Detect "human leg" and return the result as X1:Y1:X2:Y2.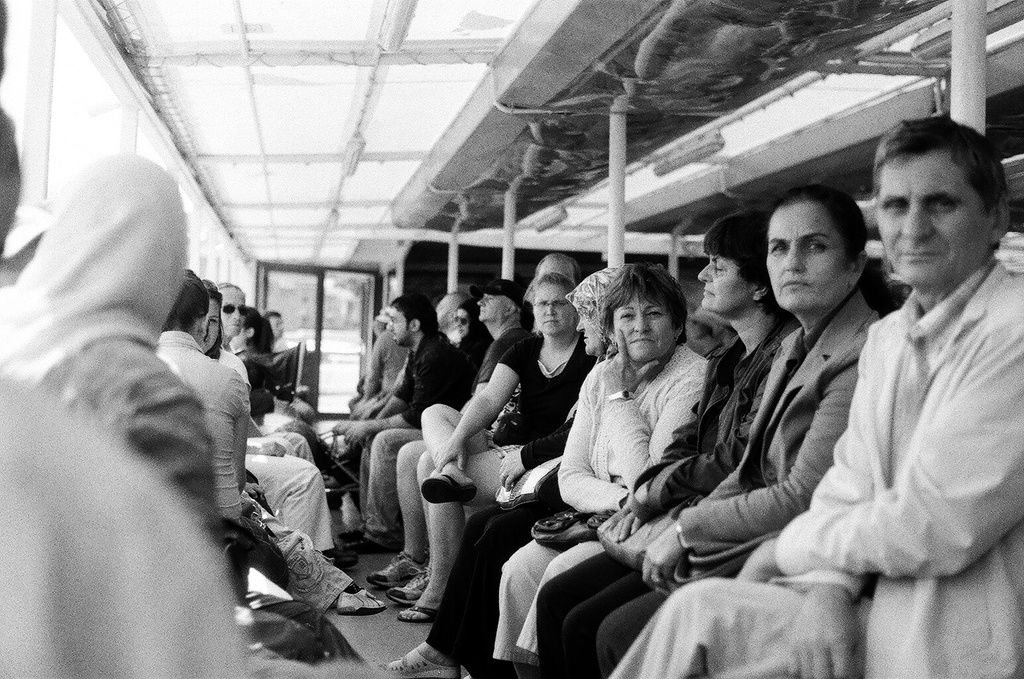
250:492:382:610.
